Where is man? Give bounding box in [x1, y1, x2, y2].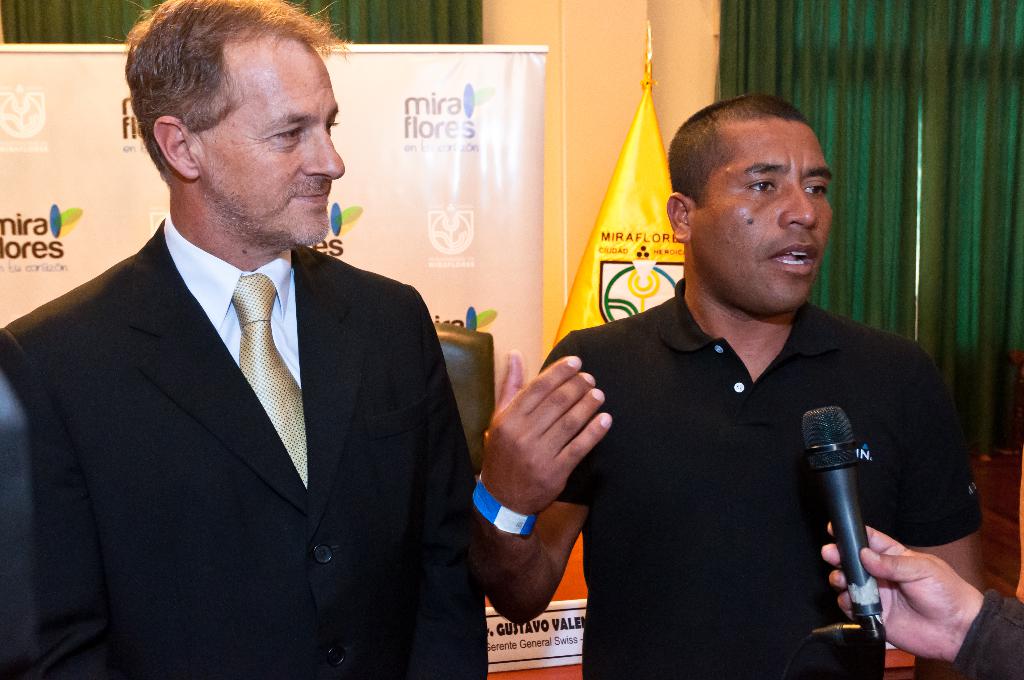
[0, 0, 486, 679].
